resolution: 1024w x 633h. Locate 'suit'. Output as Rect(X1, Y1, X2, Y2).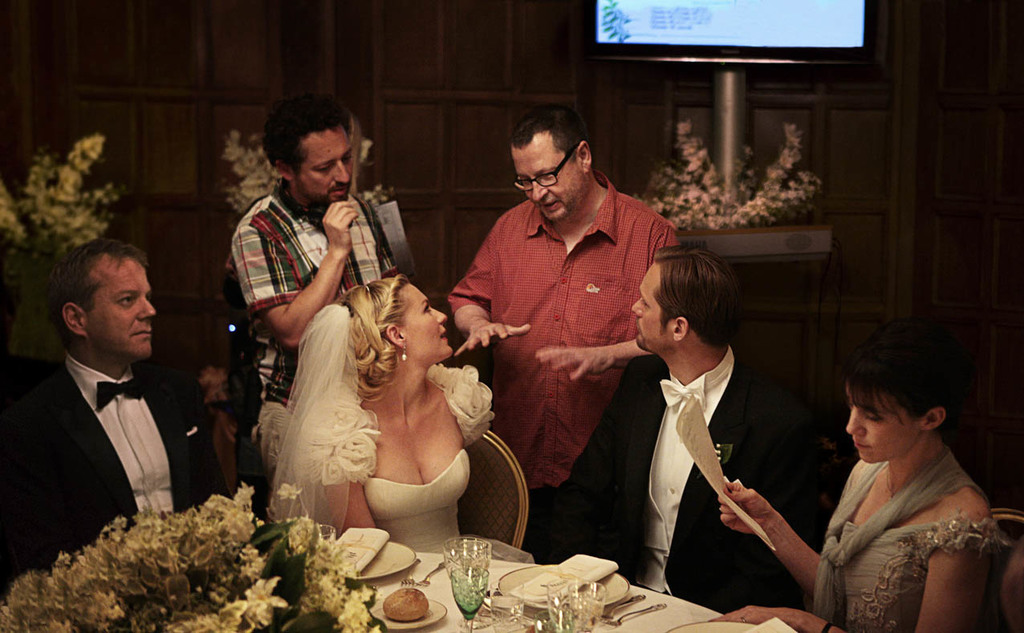
Rect(523, 353, 806, 615).
